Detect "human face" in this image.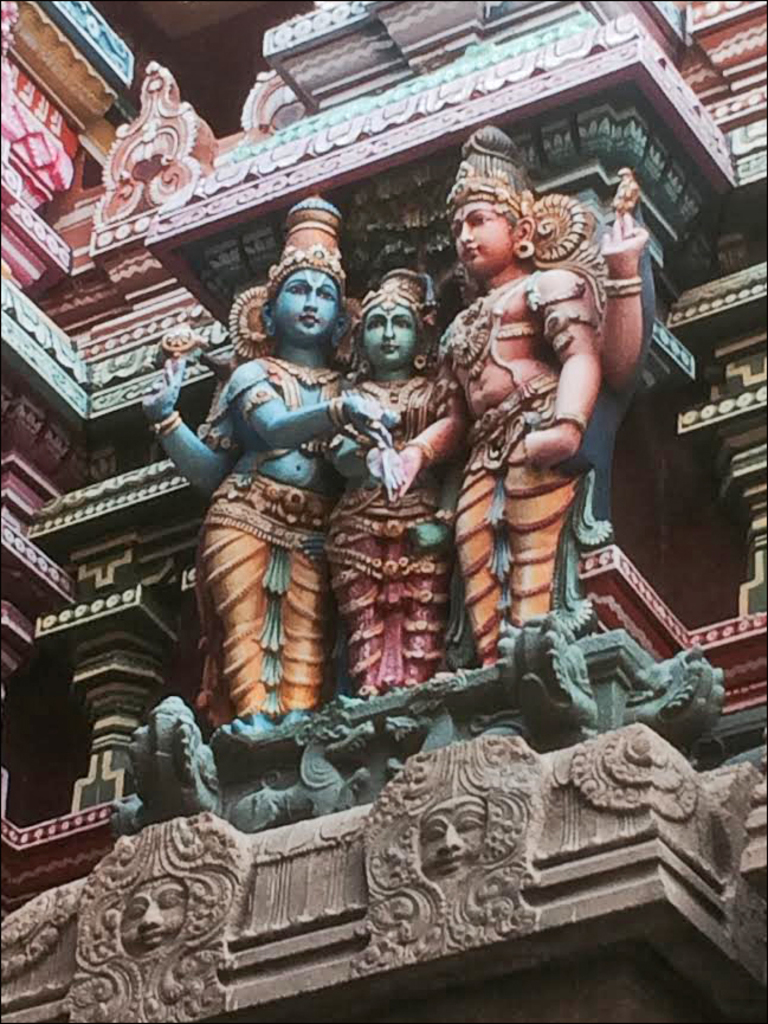
Detection: [360, 294, 417, 367].
